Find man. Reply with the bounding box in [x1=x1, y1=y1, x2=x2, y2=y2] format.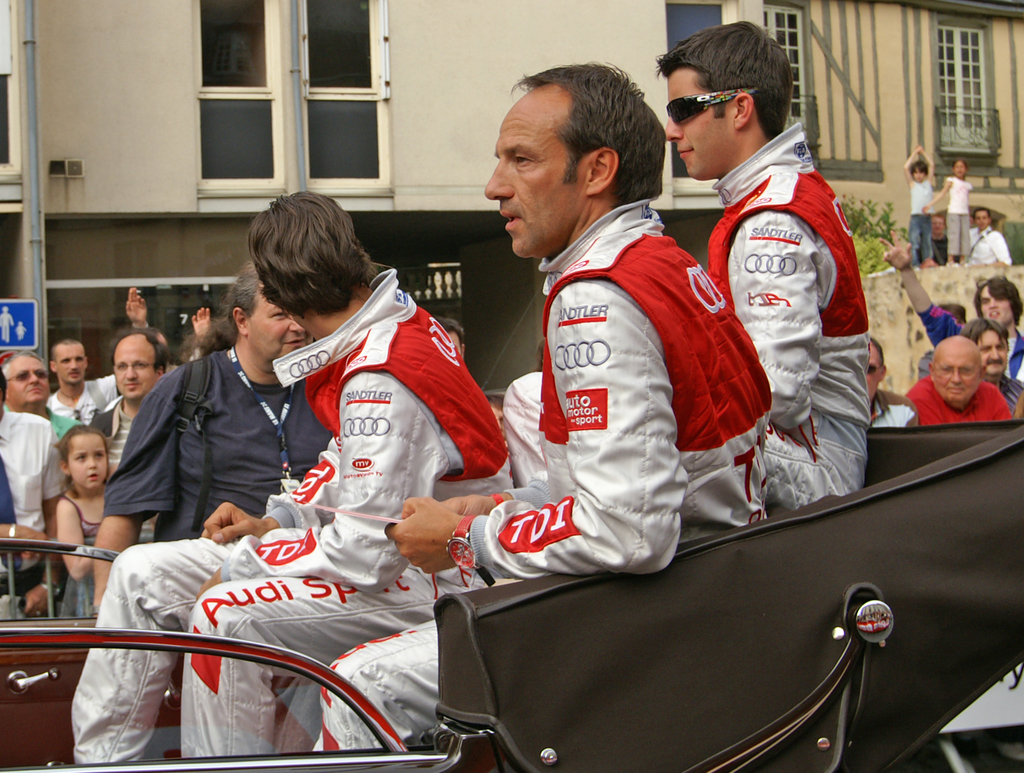
[x1=0, y1=364, x2=73, y2=617].
